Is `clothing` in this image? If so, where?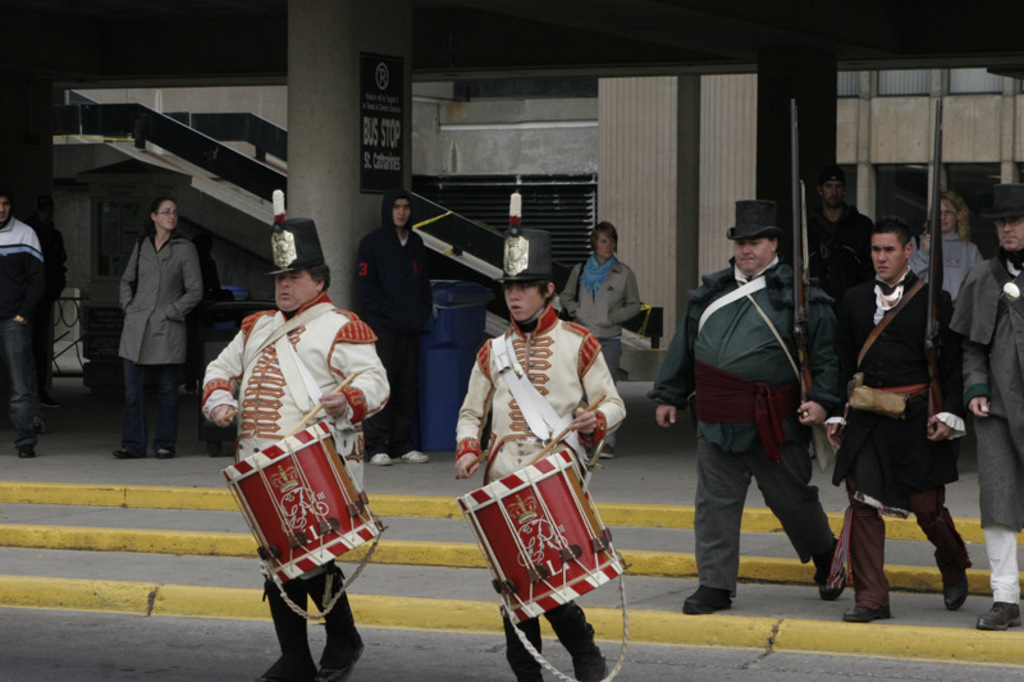
Yes, at <region>215, 283, 375, 622</region>.
